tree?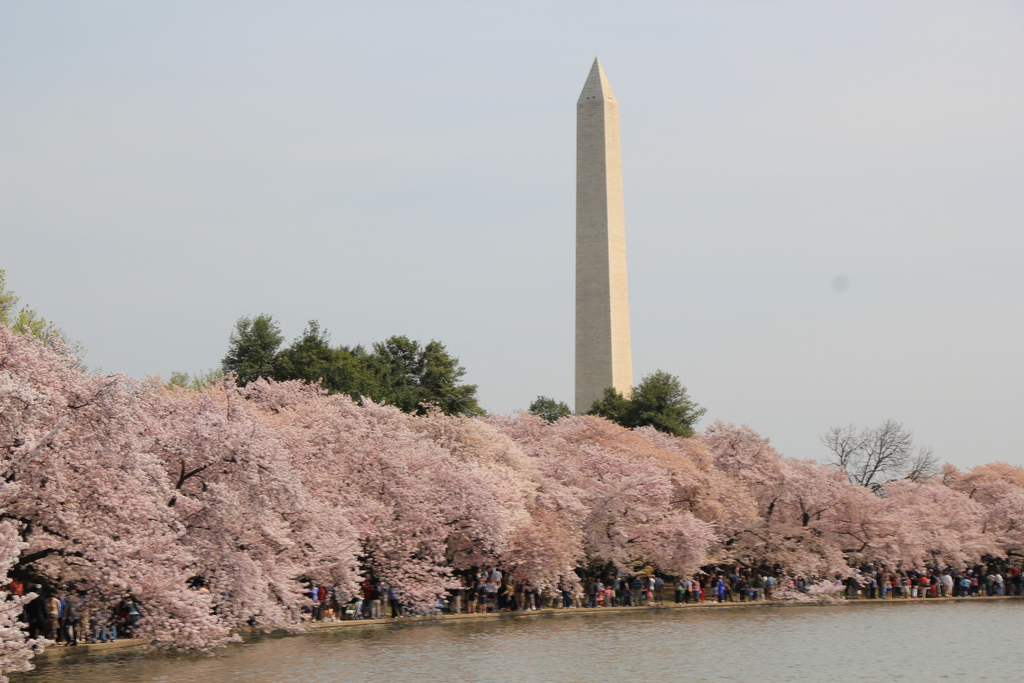
378,399,550,613
